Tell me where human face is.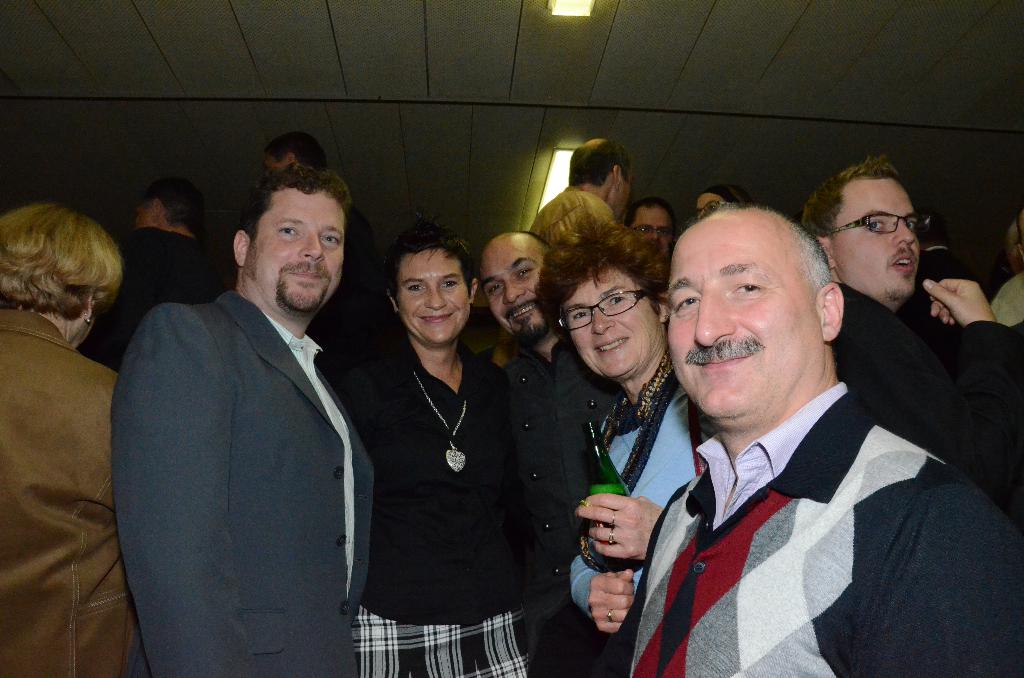
human face is at select_region(621, 202, 669, 250).
